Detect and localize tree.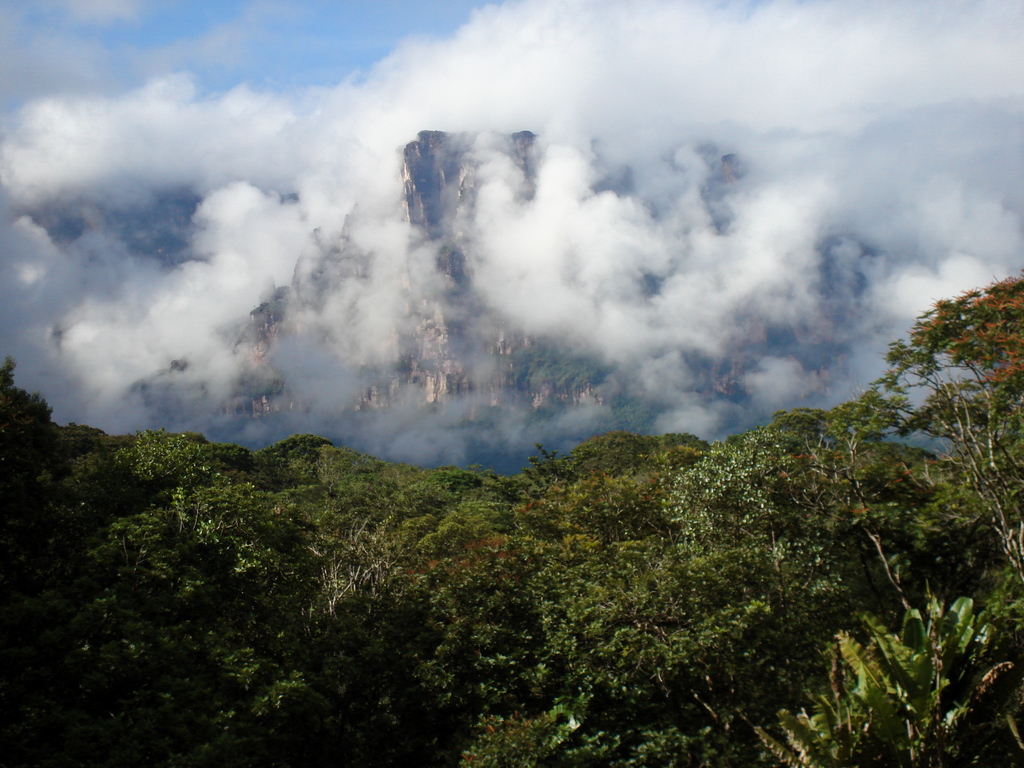
Localized at 758 581 1023 766.
